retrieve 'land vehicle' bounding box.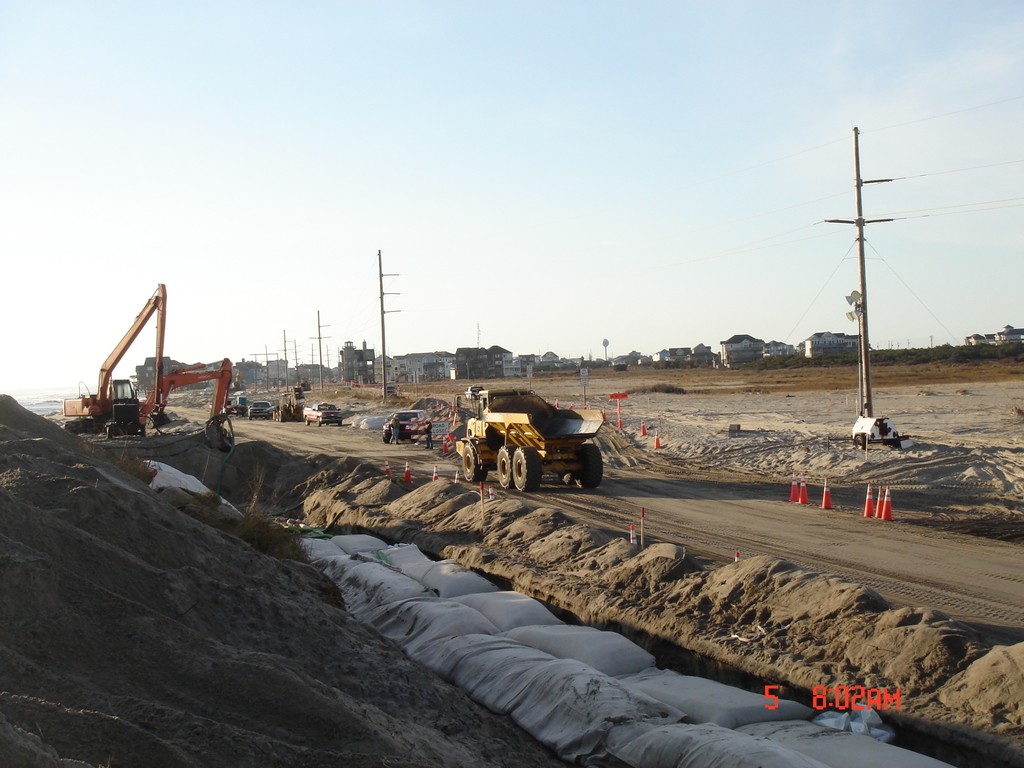
Bounding box: l=231, t=395, r=248, b=415.
